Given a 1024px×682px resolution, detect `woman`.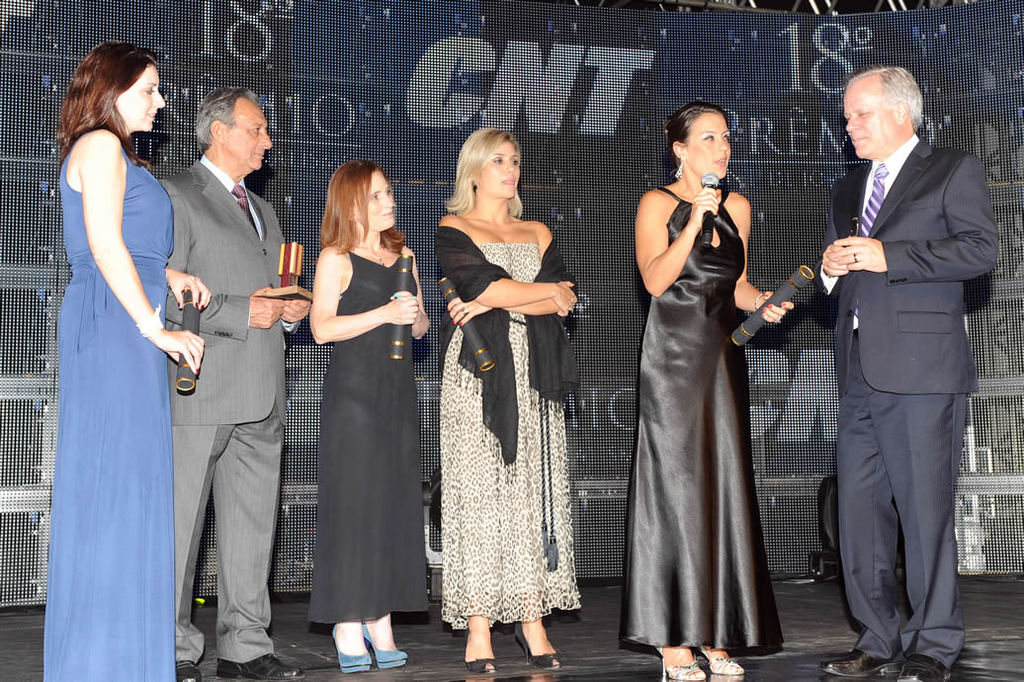
left=433, top=128, right=579, bottom=670.
